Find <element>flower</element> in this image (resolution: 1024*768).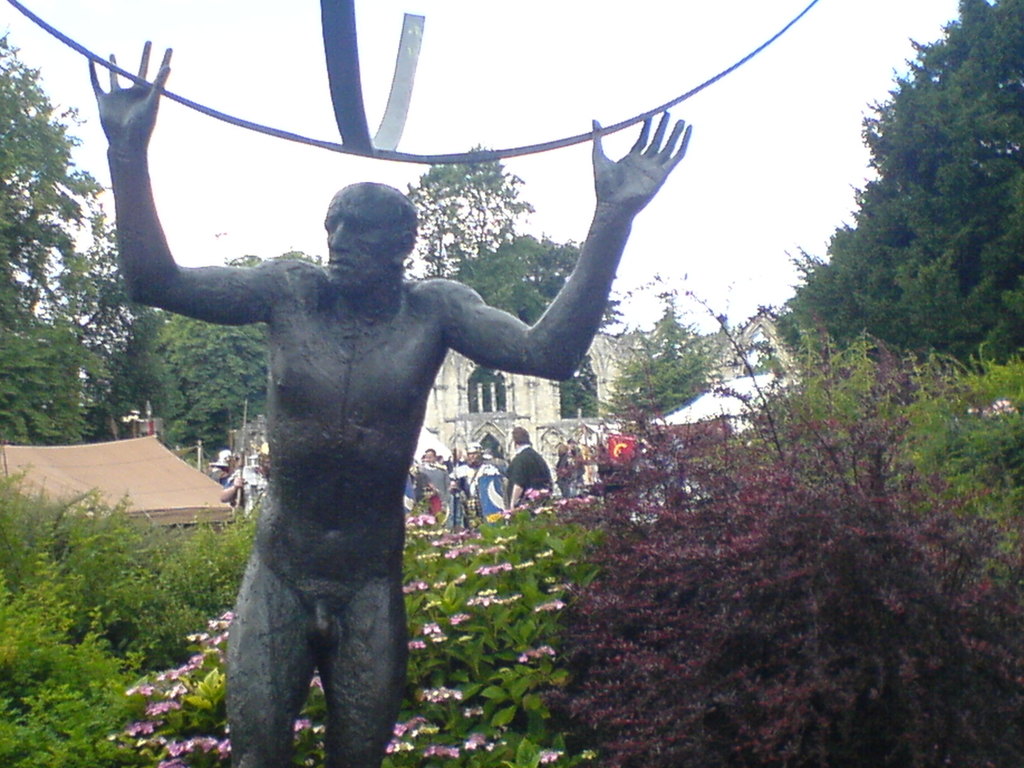
(467,729,493,755).
